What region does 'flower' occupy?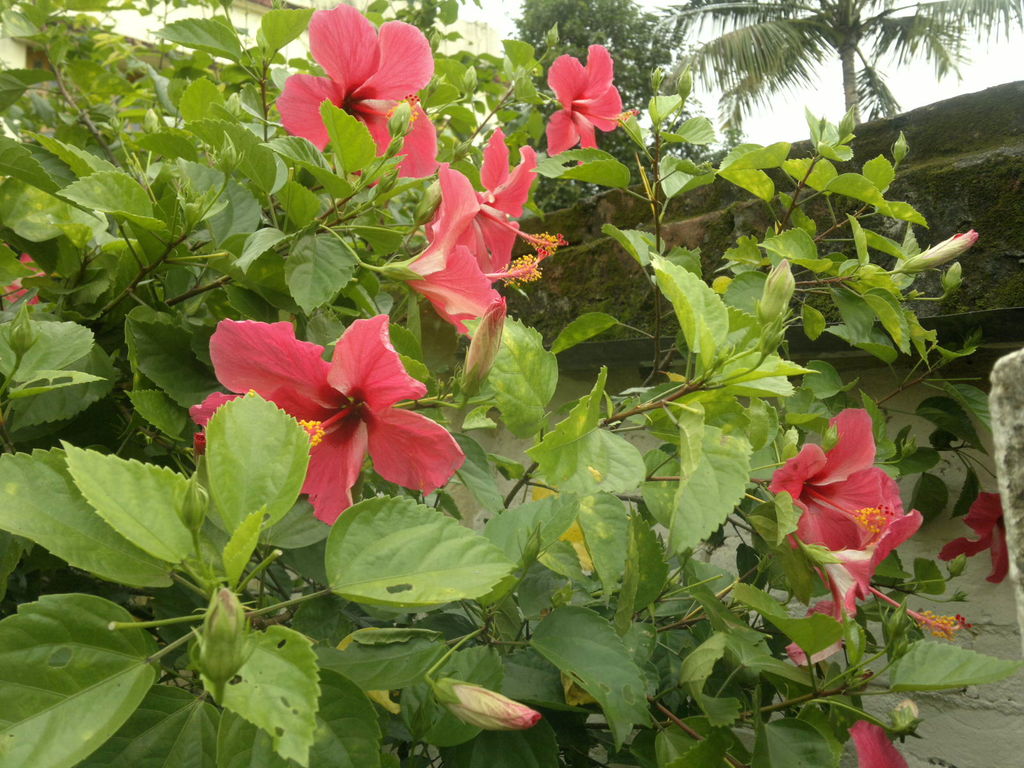
4 252 57 311.
